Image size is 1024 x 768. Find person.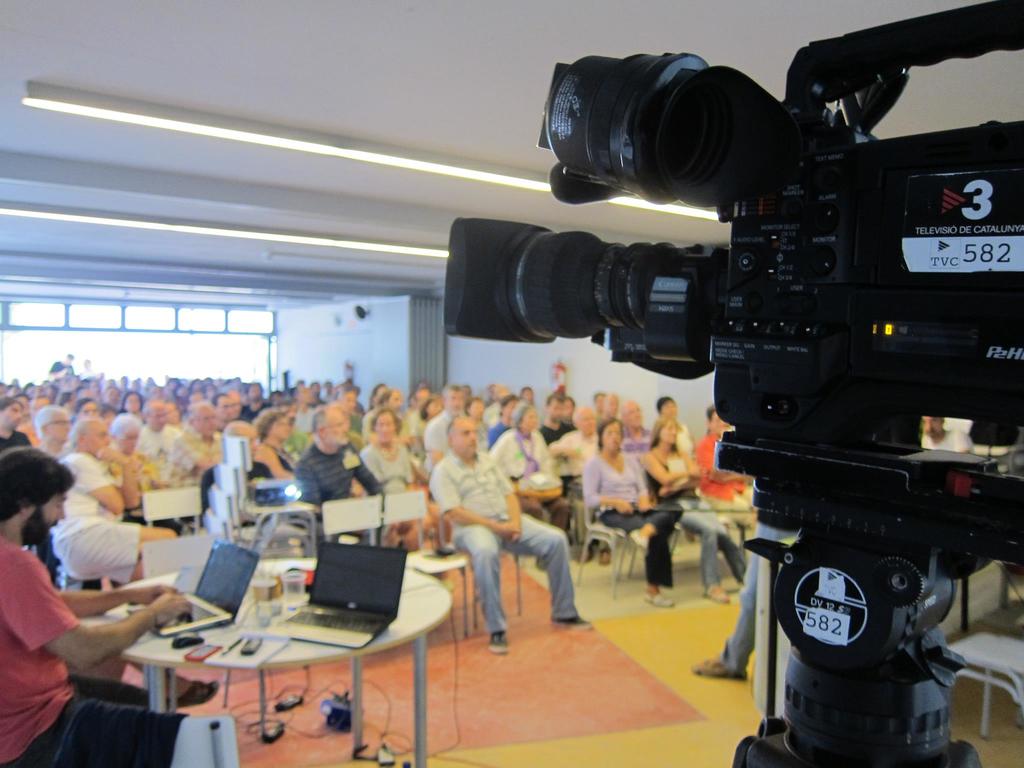
{"left": 583, "top": 418, "right": 685, "bottom": 607}.
